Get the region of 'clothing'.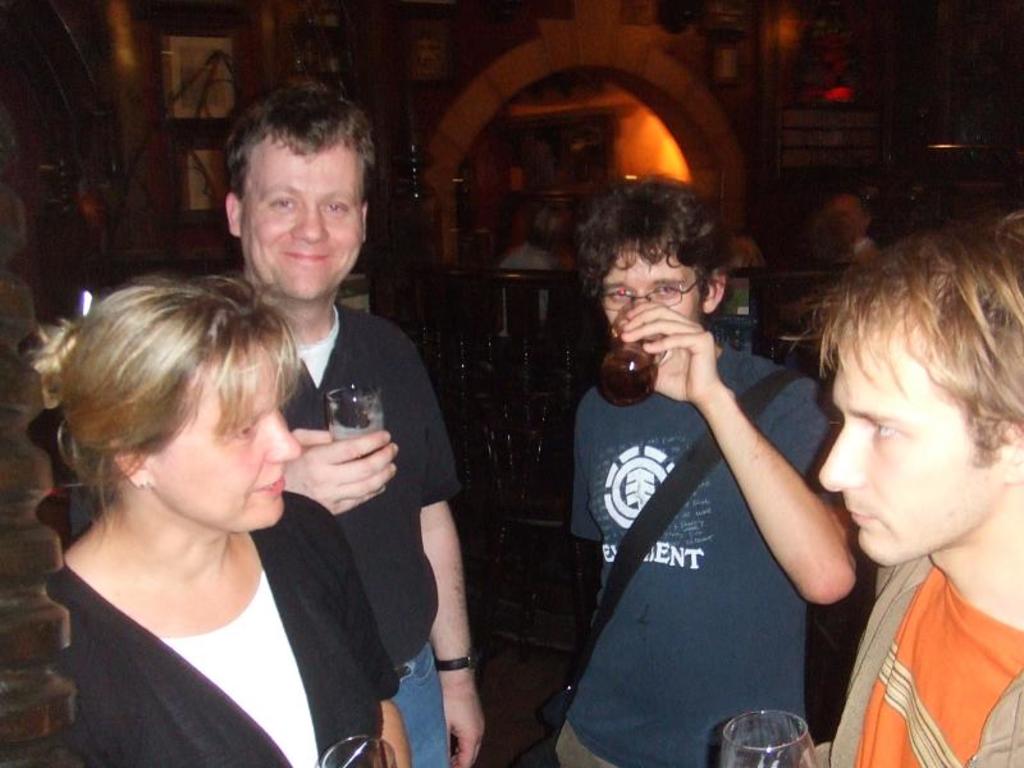
BBox(814, 538, 1023, 767).
